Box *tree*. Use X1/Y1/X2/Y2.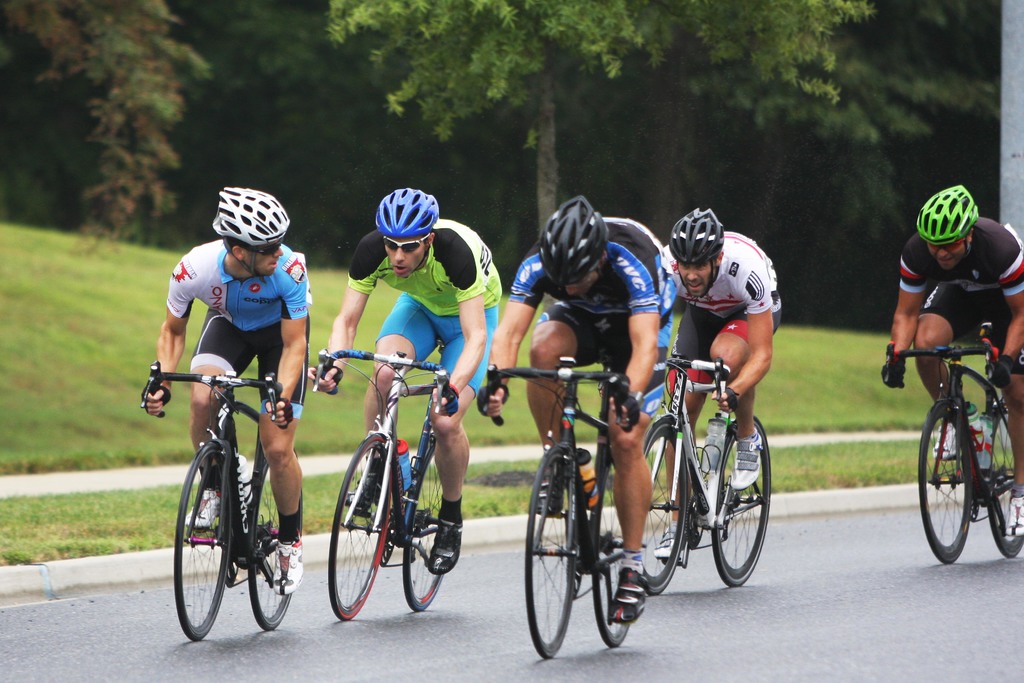
714/12/1003/317.
